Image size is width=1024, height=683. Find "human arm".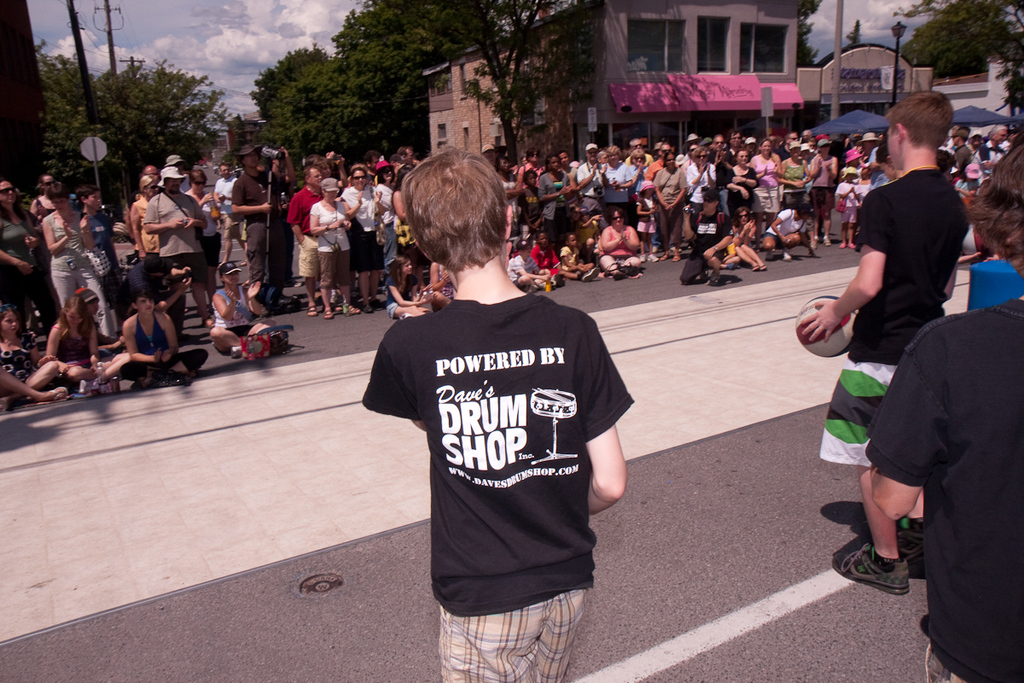
crop(302, 200, 350, 242).
